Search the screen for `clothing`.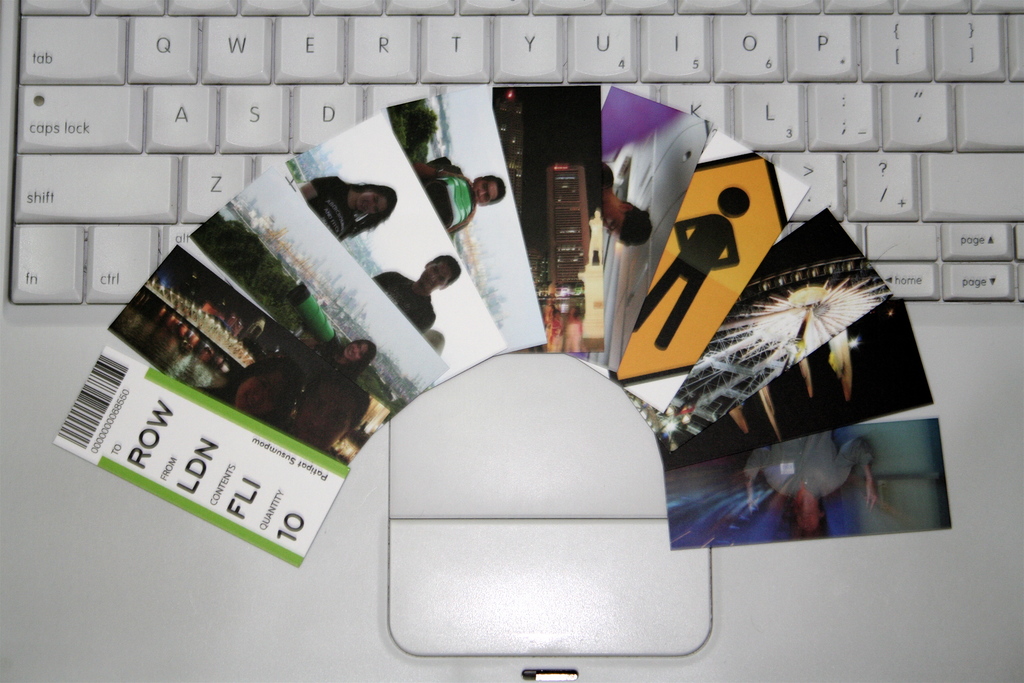
Found at select_region(322, 347, 357, 381).
